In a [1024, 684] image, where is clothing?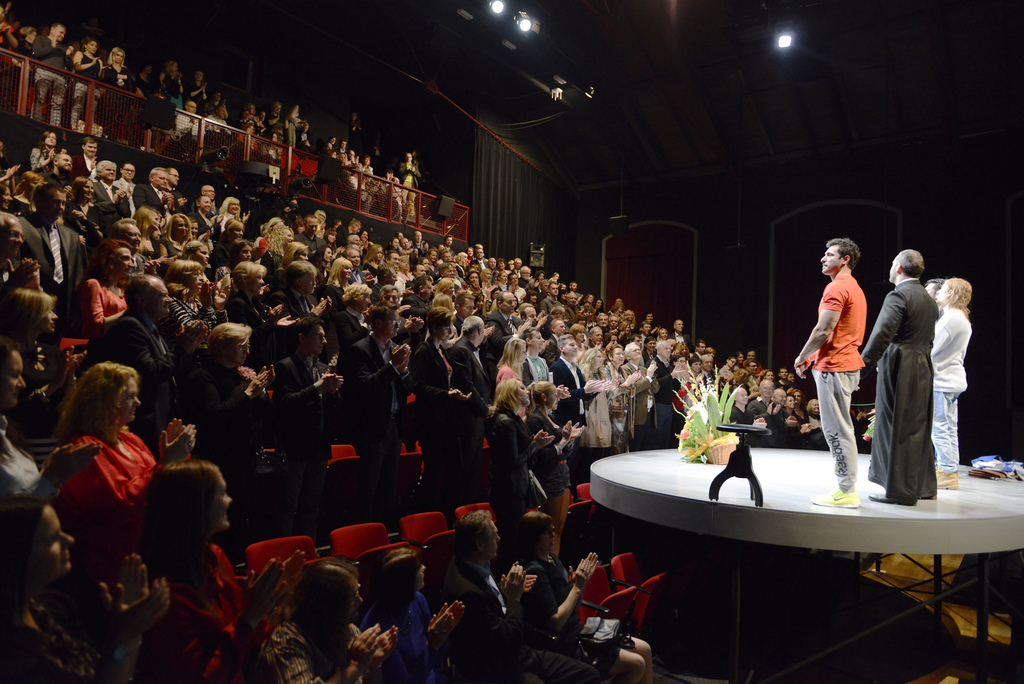
bbox(643, 349, 658, 364).
